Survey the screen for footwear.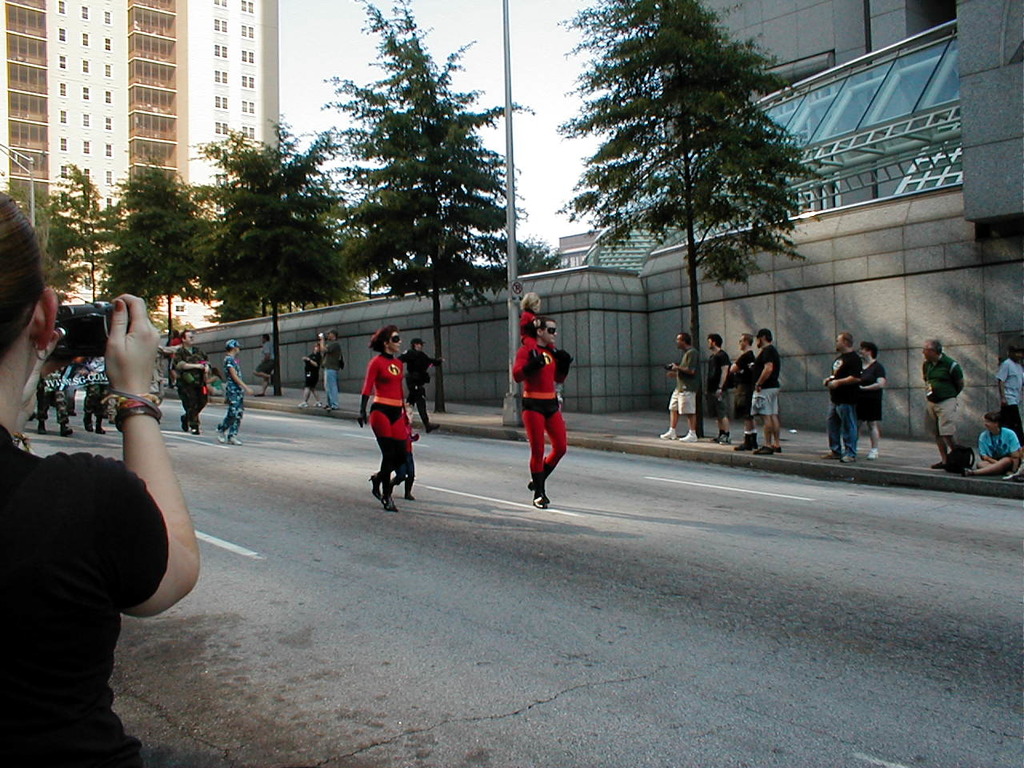
Survey found: left=821, top=450, right=842, bottom=460.
